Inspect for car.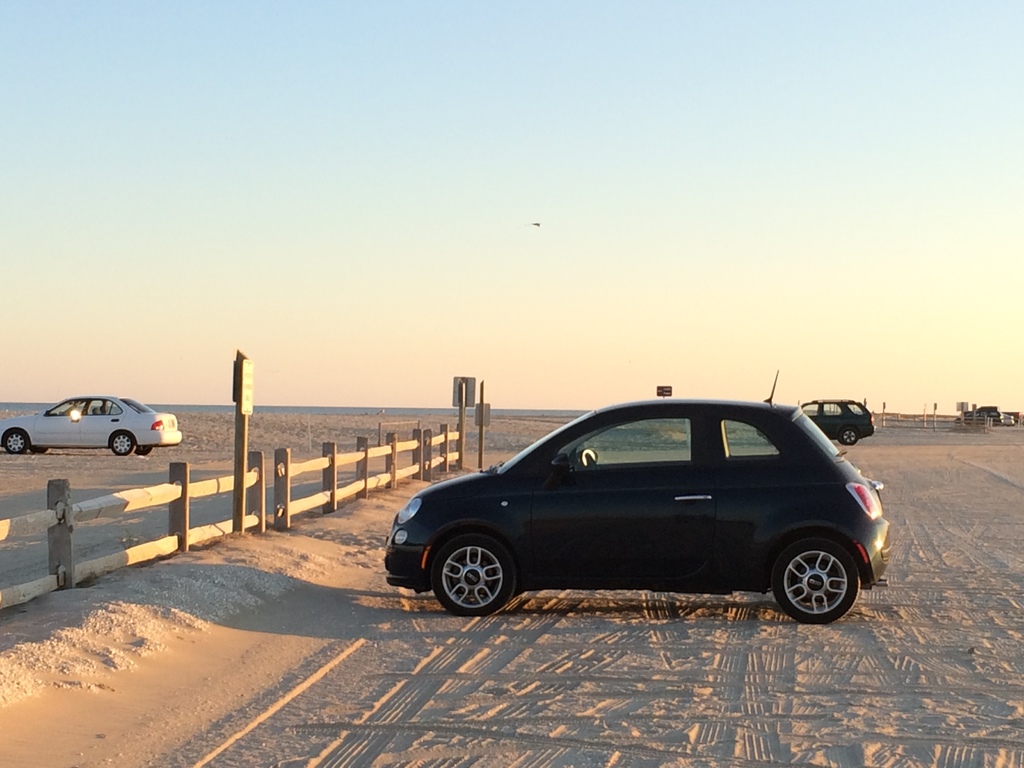
Inspection: BBox(1000, 415, 1014, 426).
